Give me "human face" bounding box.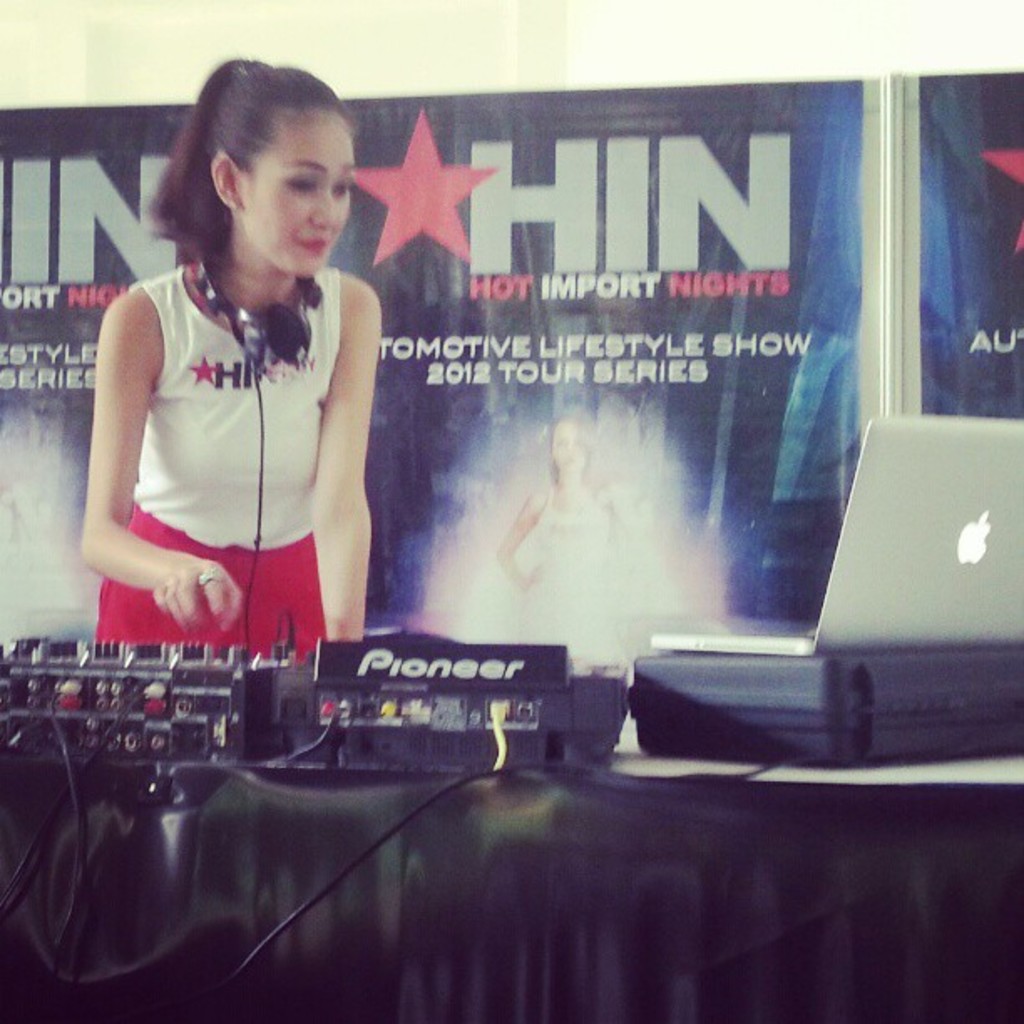
pyautogui.locateOnScreen(246, 114, 355, 274).
